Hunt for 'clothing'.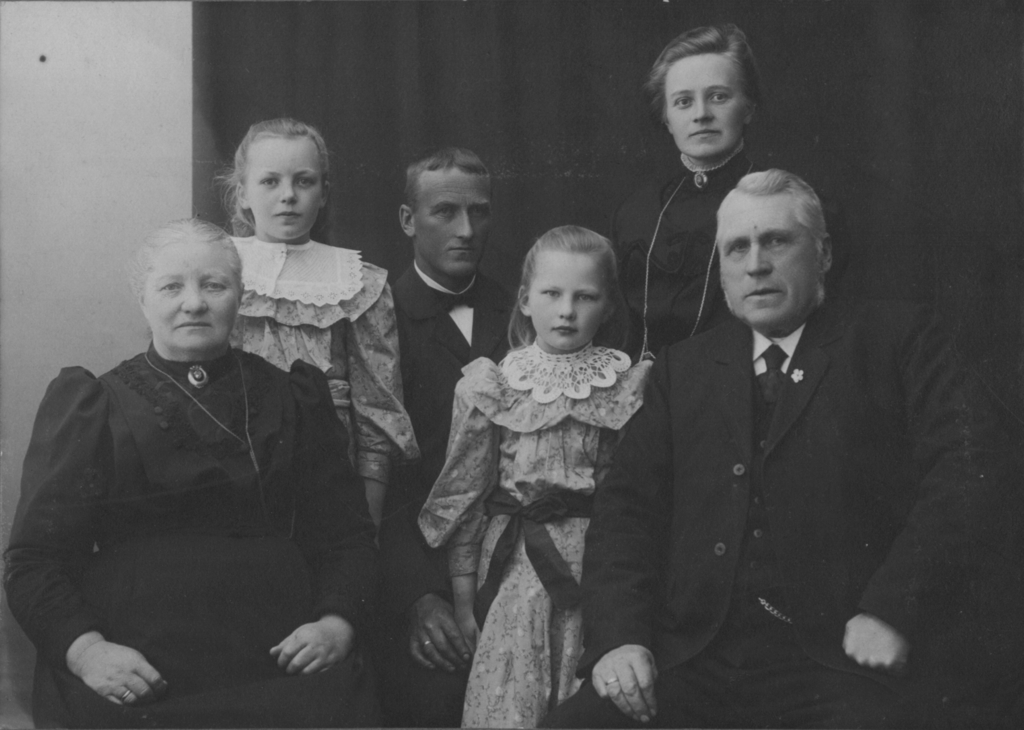
Hunted down at [left=606, top=138, right=855, bottom=349].
